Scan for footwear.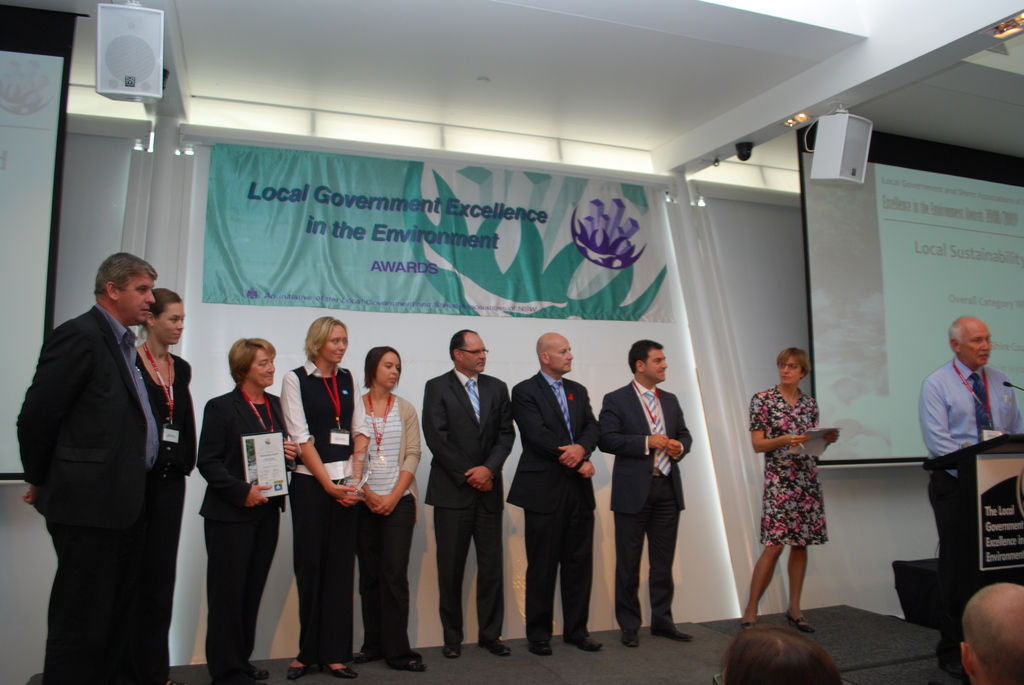
Scan result: 648, 616, 692, 641.
